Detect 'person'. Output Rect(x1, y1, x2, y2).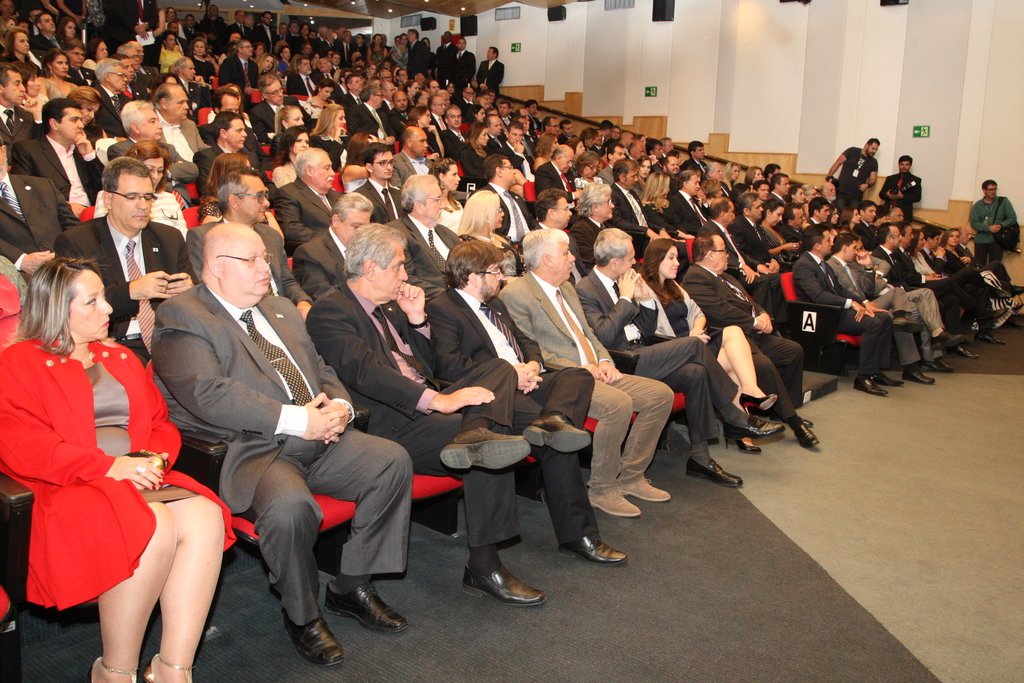
Rect(477, 47, 503, 94).
